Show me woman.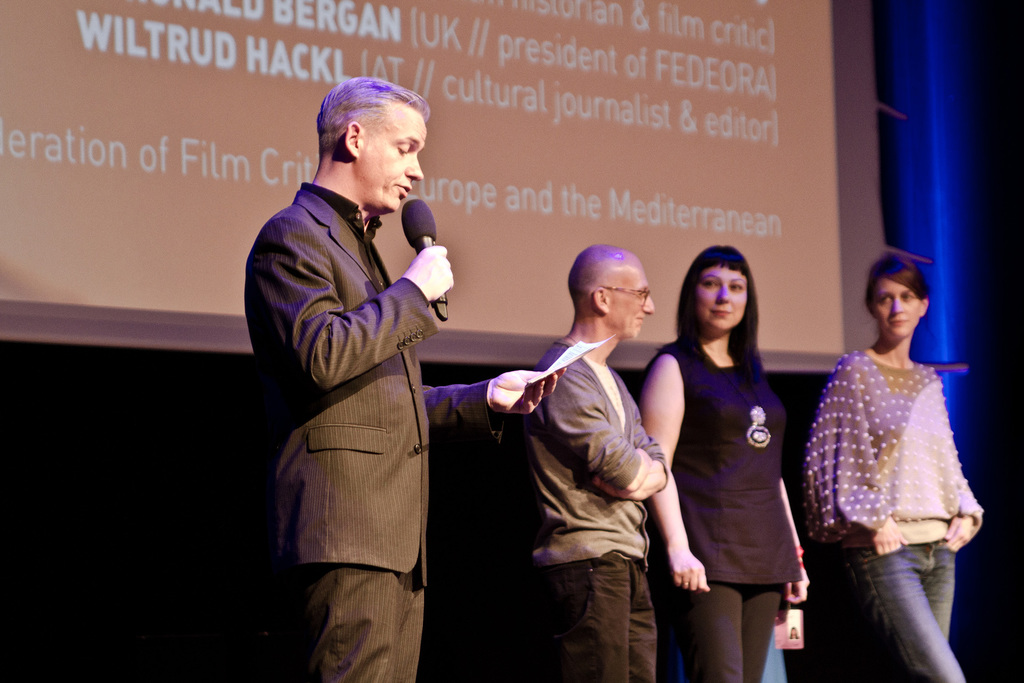
woman is here: locate(661, 243, 827, 682).
